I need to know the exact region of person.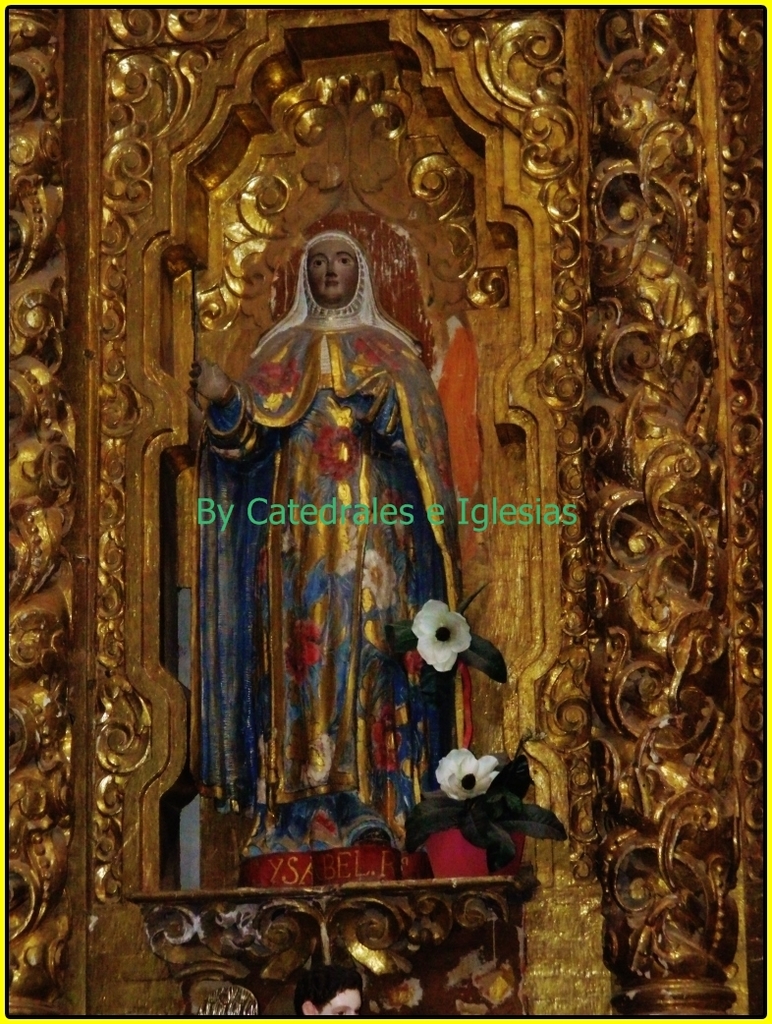
Region: <region>205, 235, 450, 903</region>.
